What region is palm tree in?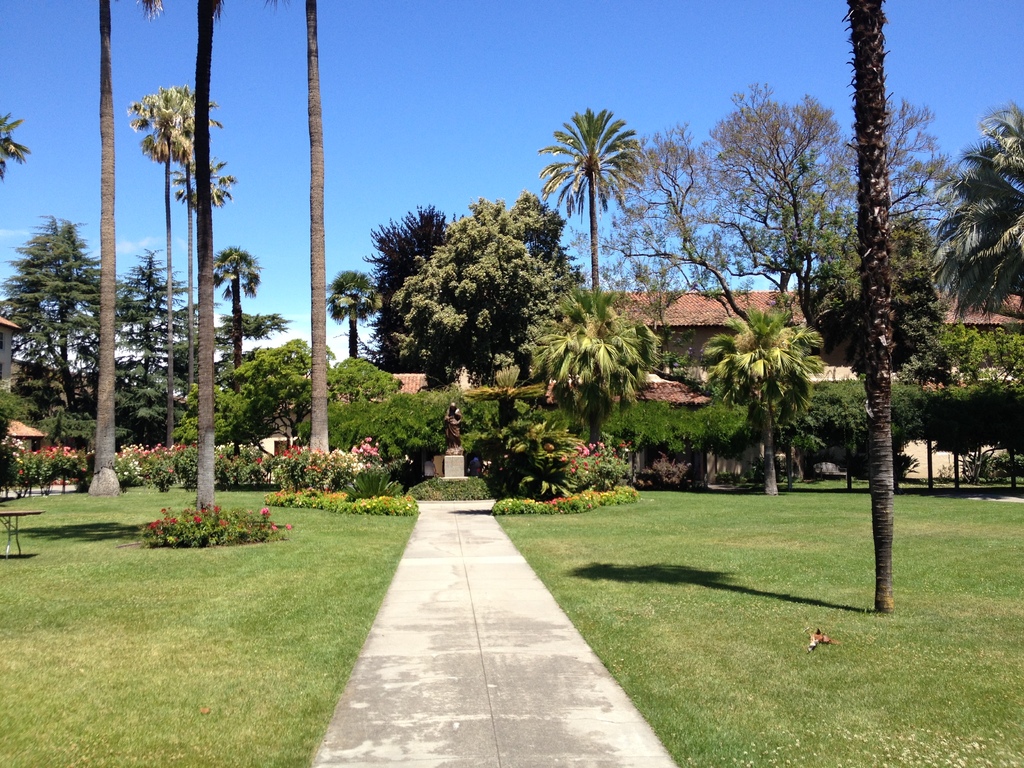
x1=312 y1=256 x2=378 y2=351.
